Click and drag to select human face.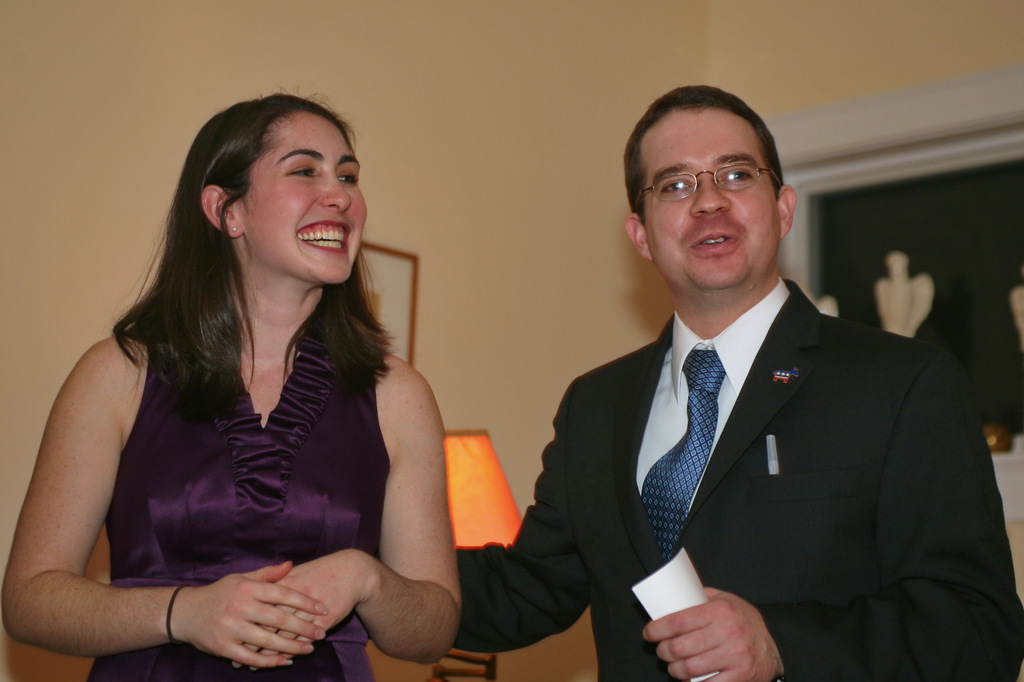
Selection: region(645, 109, 781, 288).
